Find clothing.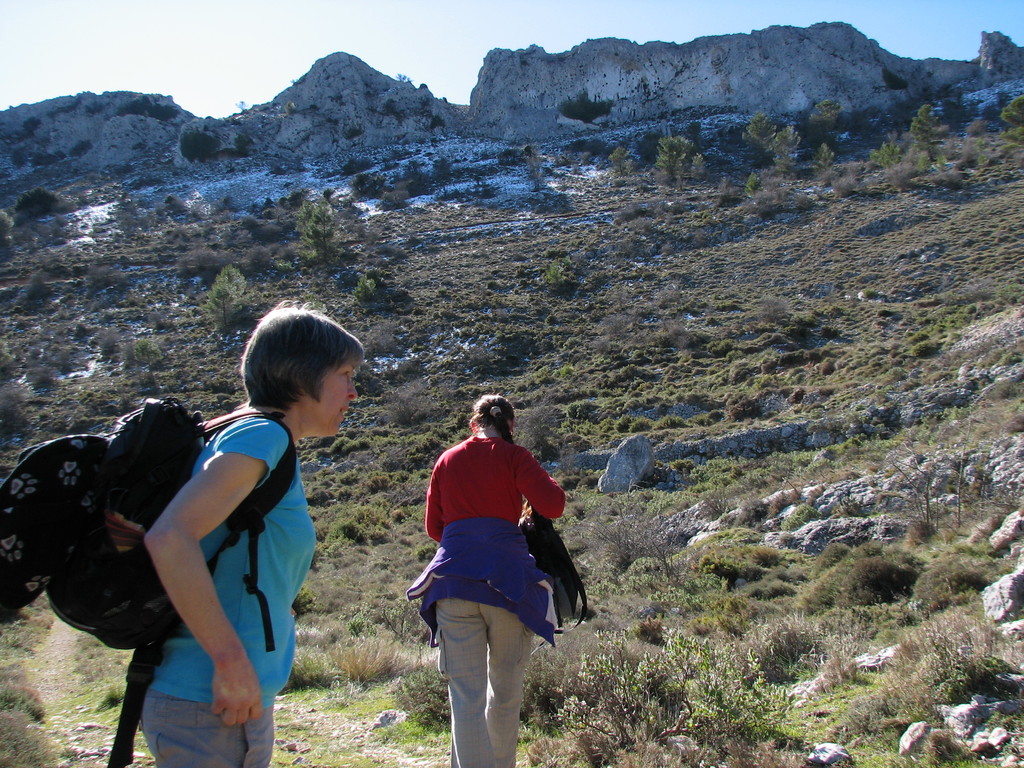
(left=408, top=417, right=561, bottom=690).
